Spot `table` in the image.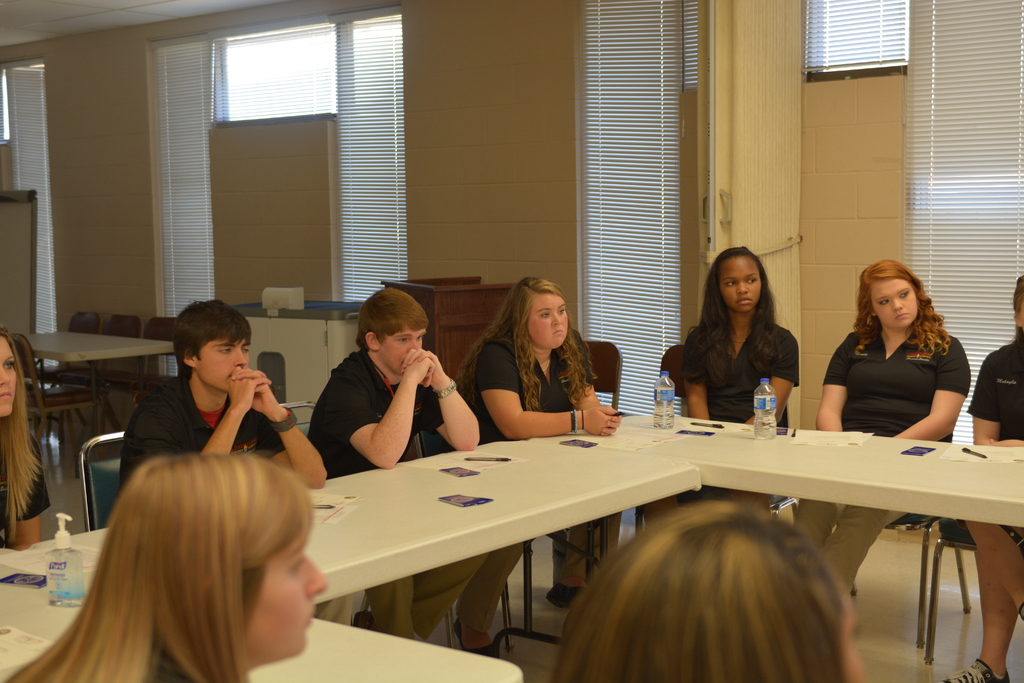
`table` found at <region>23, 330, 176, 477</region>.
